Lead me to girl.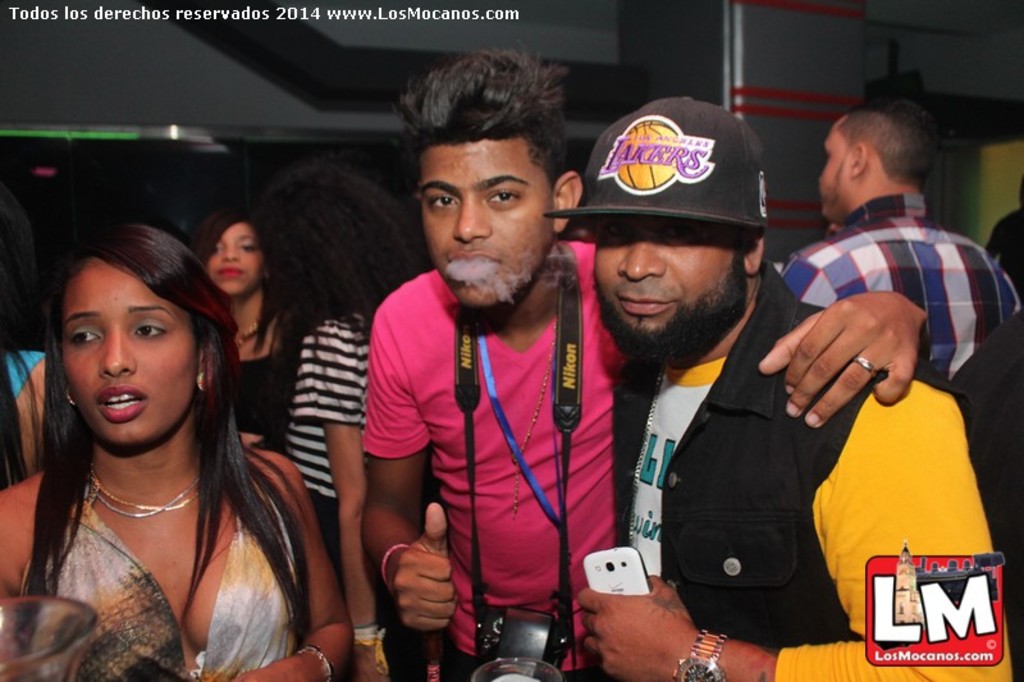
Lead to <box>0,221,355,681</box>.
